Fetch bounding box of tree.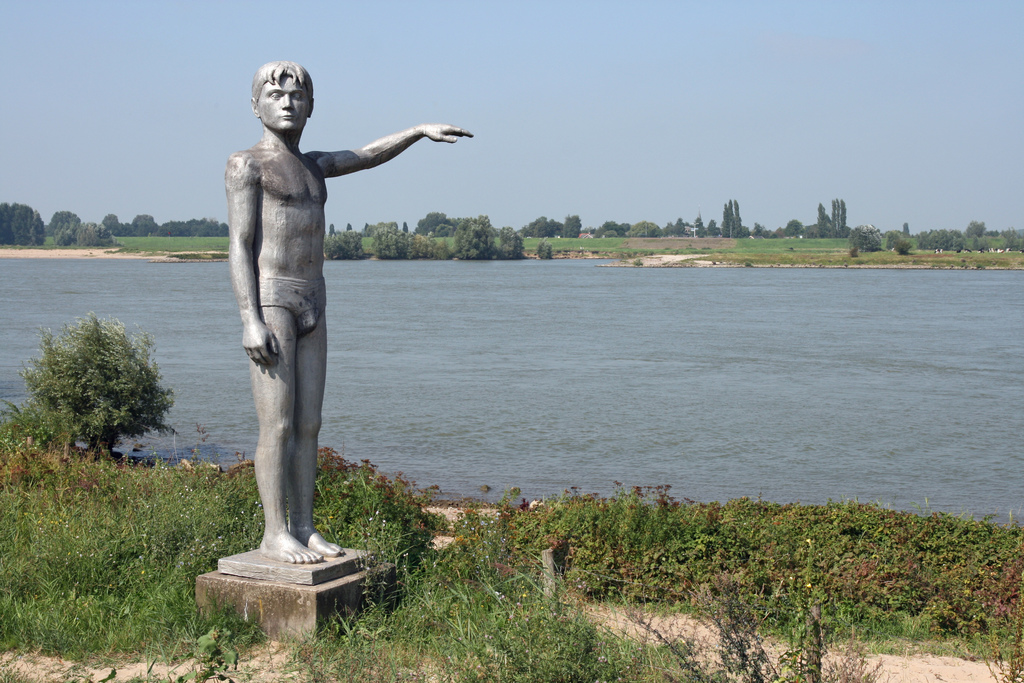
Bbox: [left=624, top=215, right=661, bottom=241].
